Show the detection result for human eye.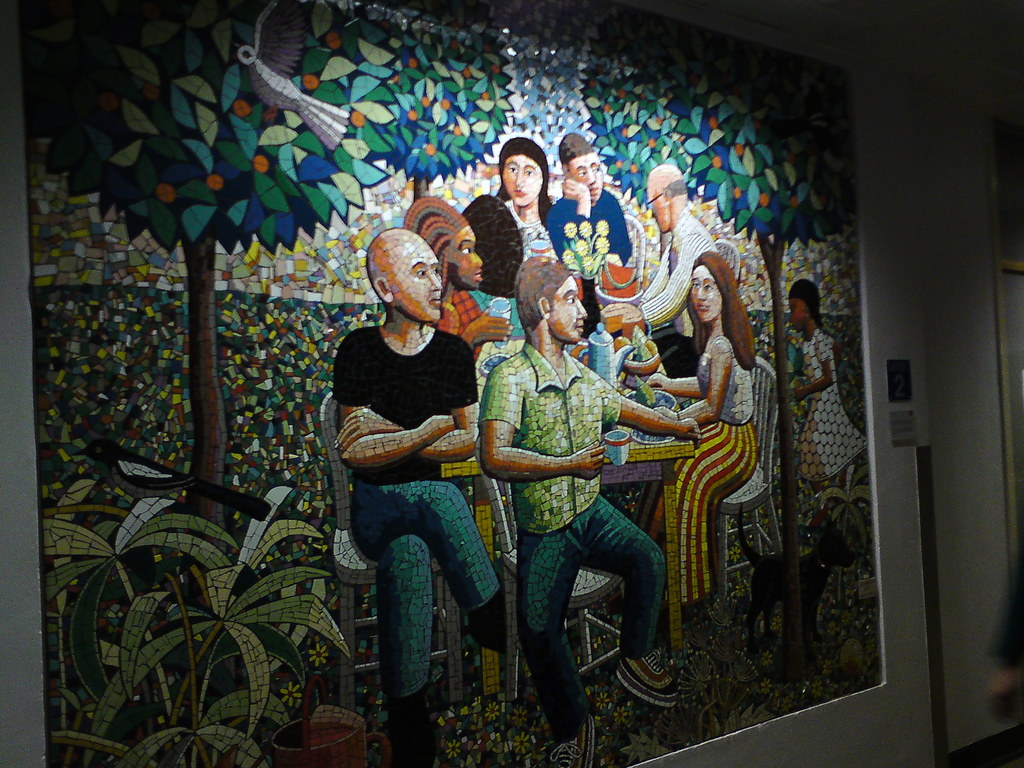
crop(702, 283, 714, 291).
